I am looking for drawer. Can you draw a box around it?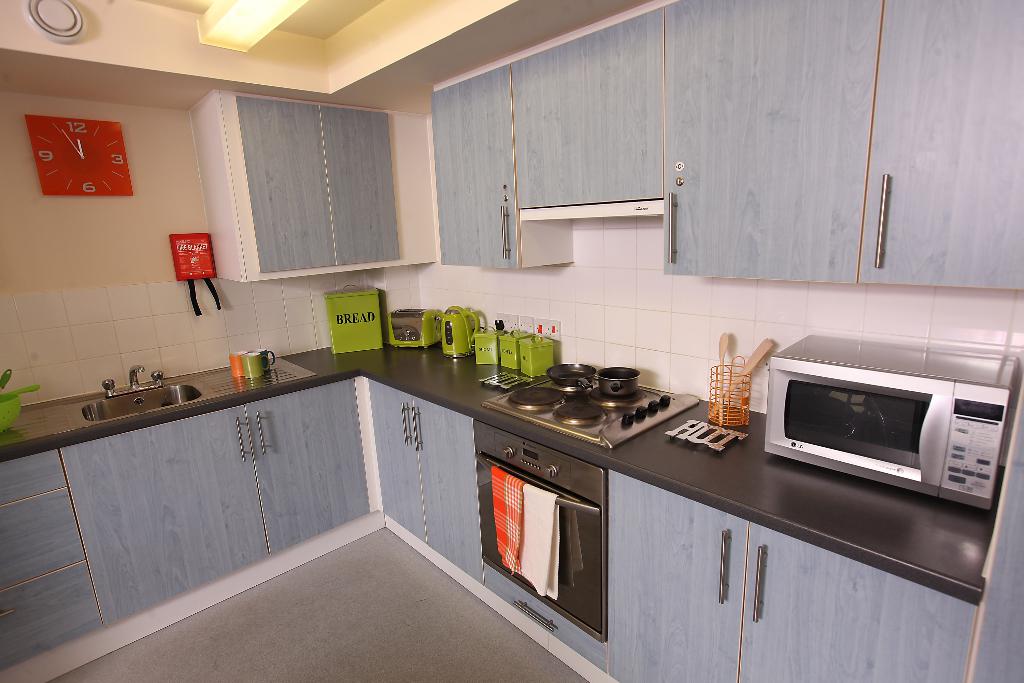
Sure, the bounding box is (x1=481, y1=557, x2=607, y2=671).
